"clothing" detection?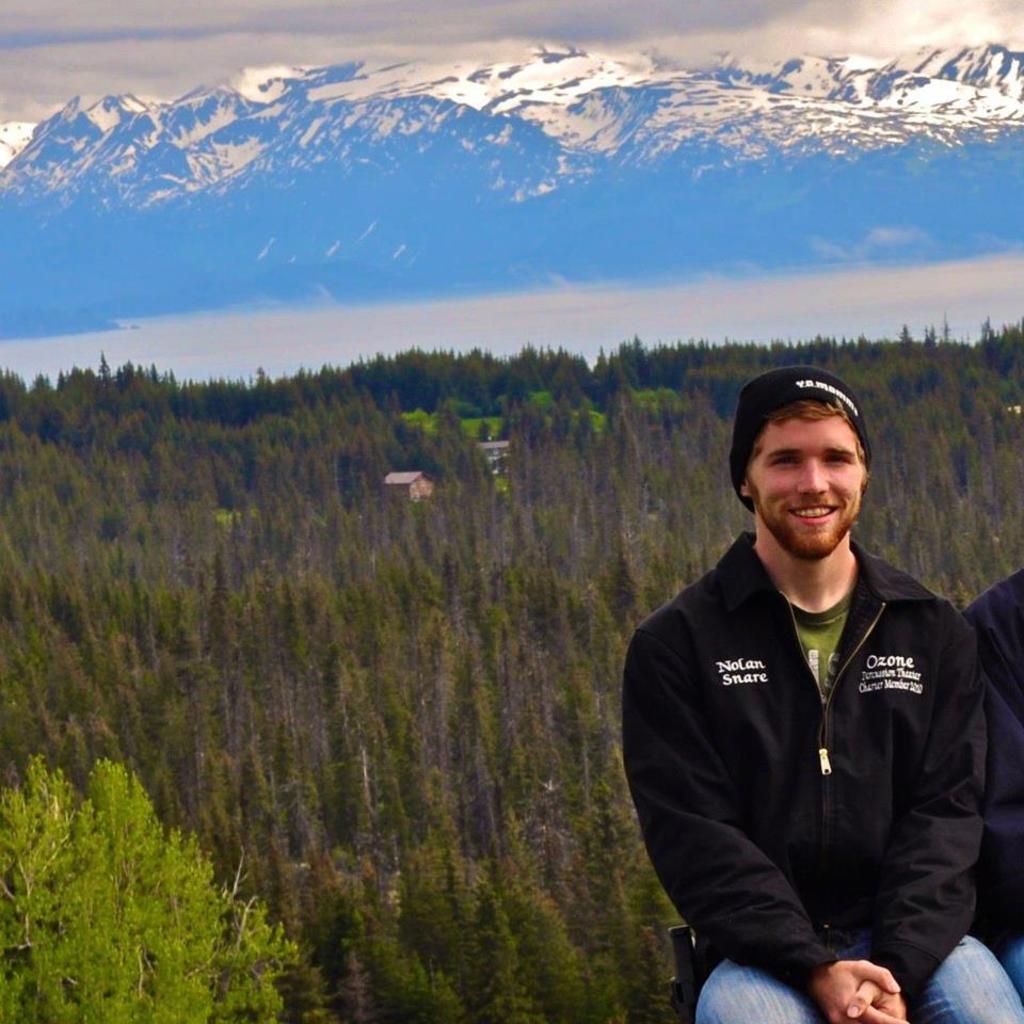
(588,527,1023,1023)
